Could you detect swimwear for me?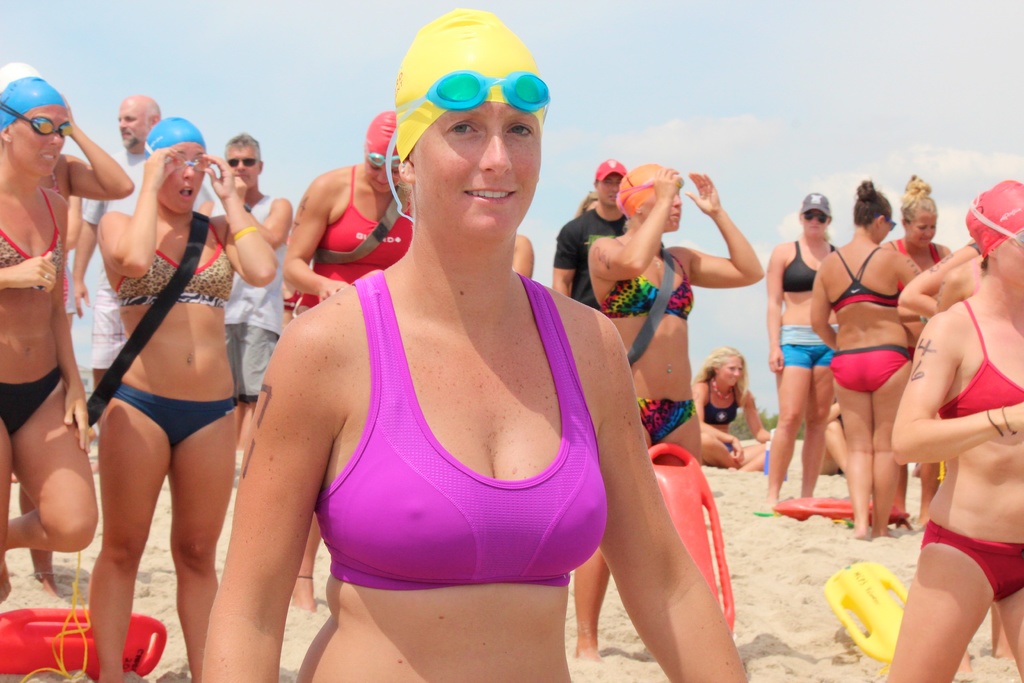
Detection result: bbox=[111, 236, 239, 309].
